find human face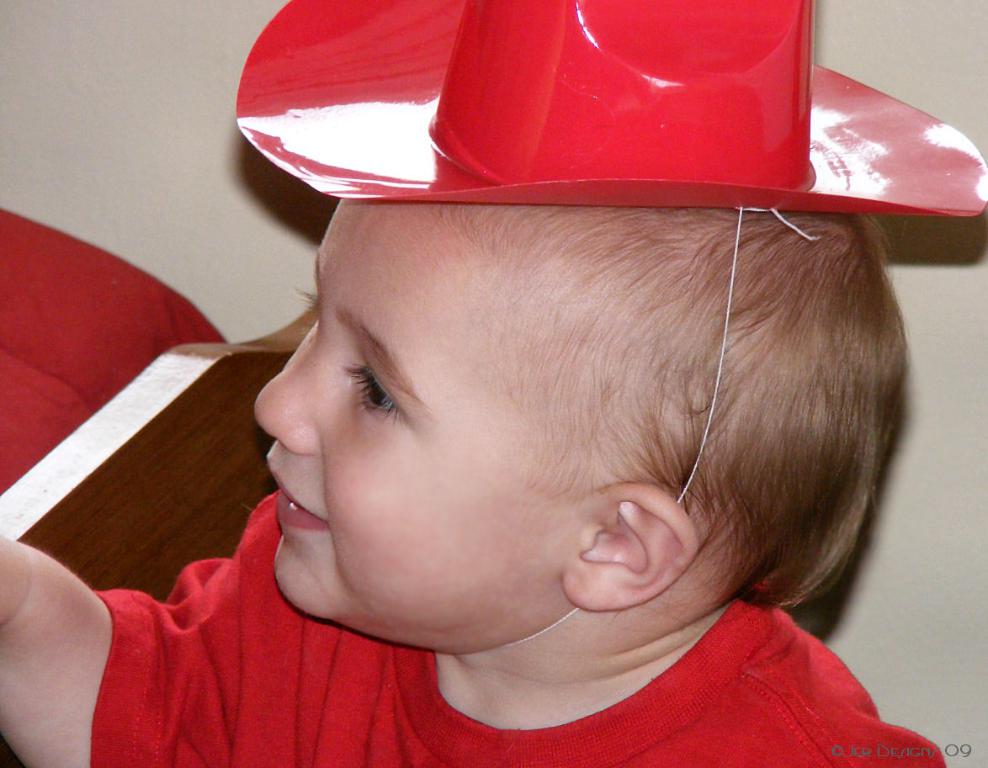
{"x1": 255, "y1": 219, "x2": 573, "y2": 657}
